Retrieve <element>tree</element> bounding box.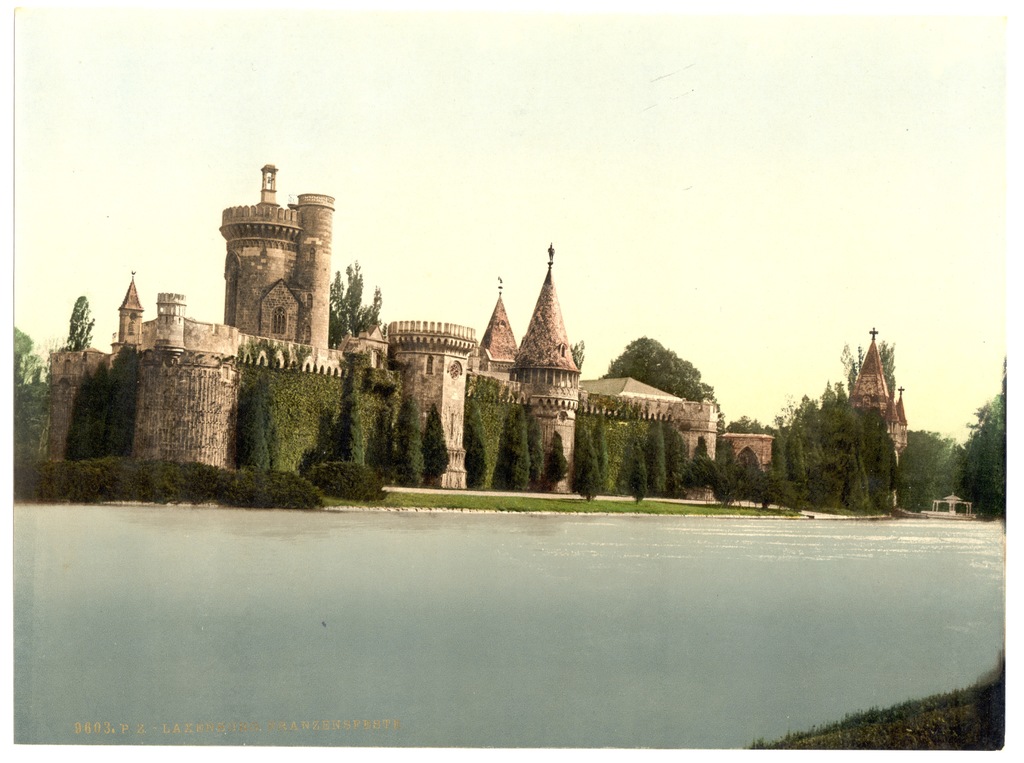
Bounding box: left=459, top=397, right=489, bottom=492.
